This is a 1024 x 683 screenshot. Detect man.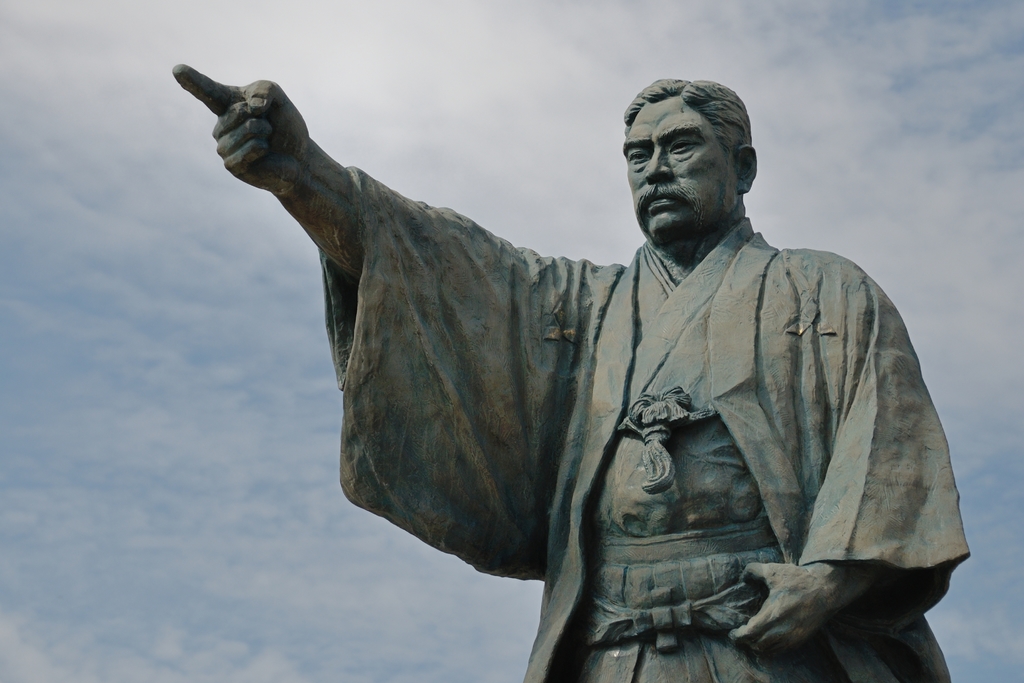
detection(246, 46, 949, 679).
